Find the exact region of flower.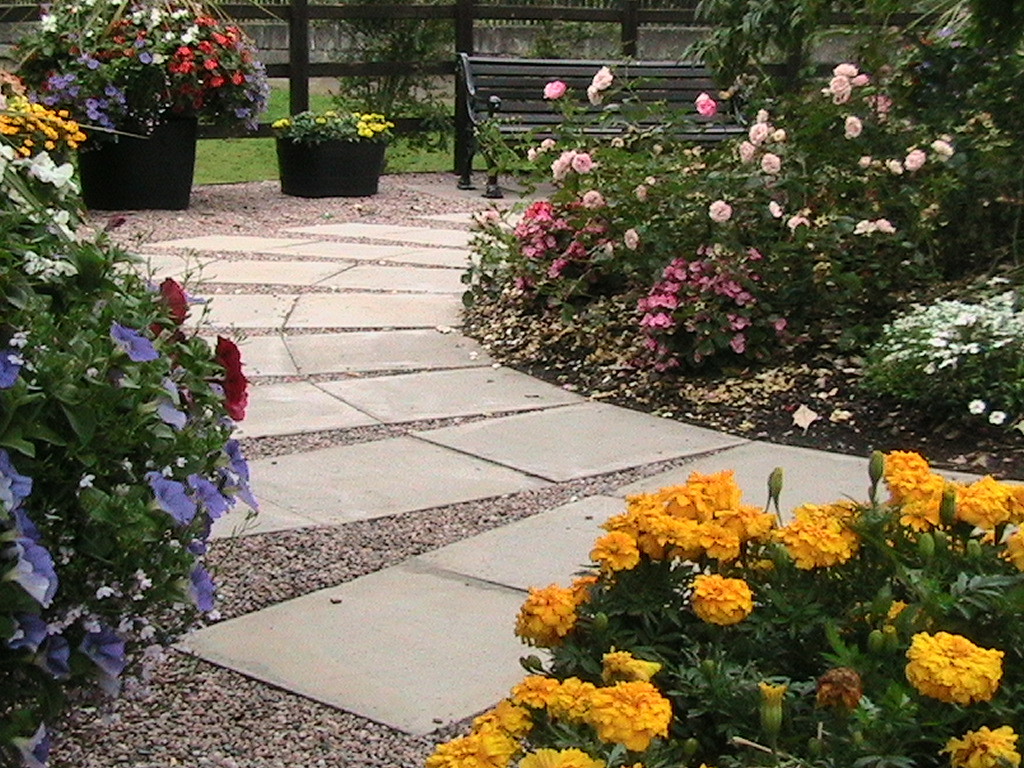
Exact region: box=[967, 397, 989, 416].
